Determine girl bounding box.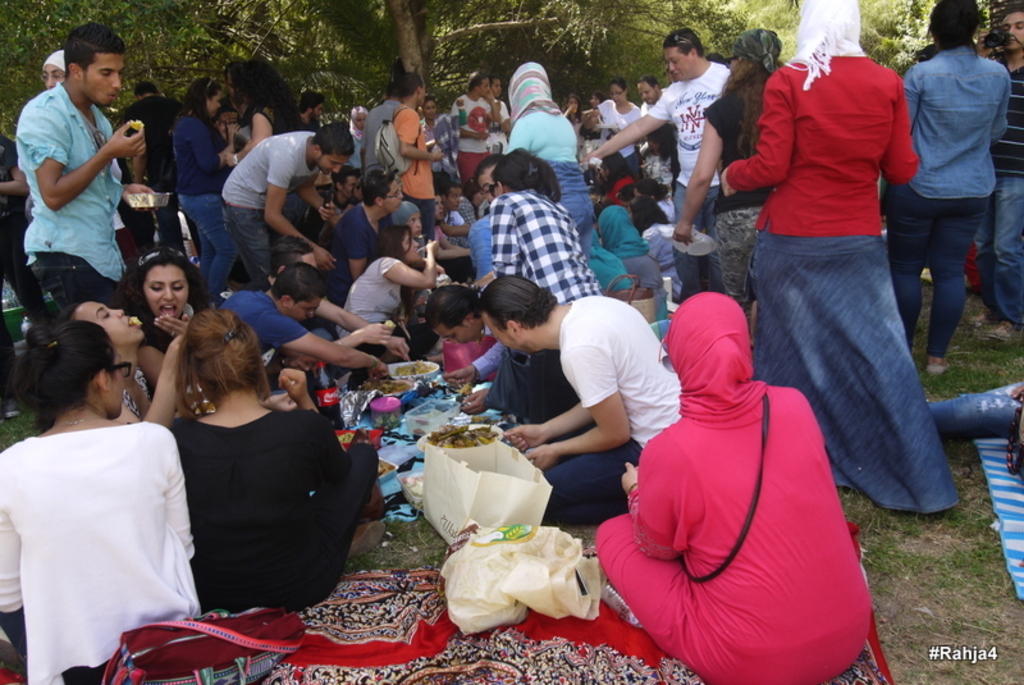
Determined: <region>588, 83, 653, 156</region>.
